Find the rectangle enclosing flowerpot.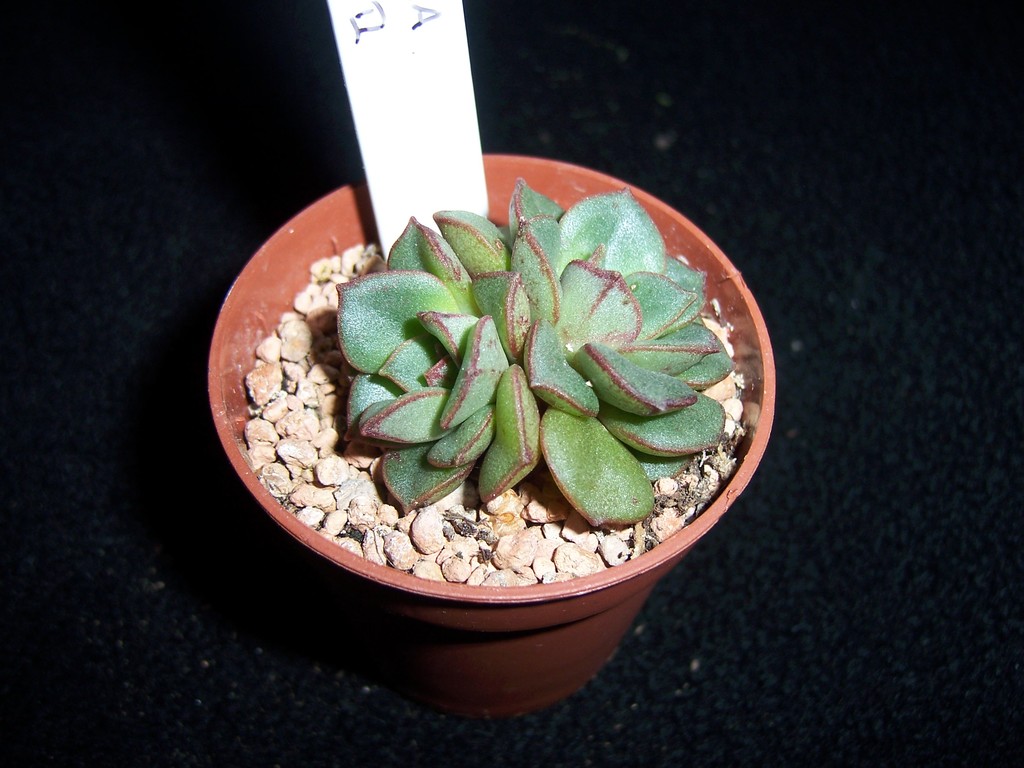
(x1=263, y1=235, x2=798, y2=678).
